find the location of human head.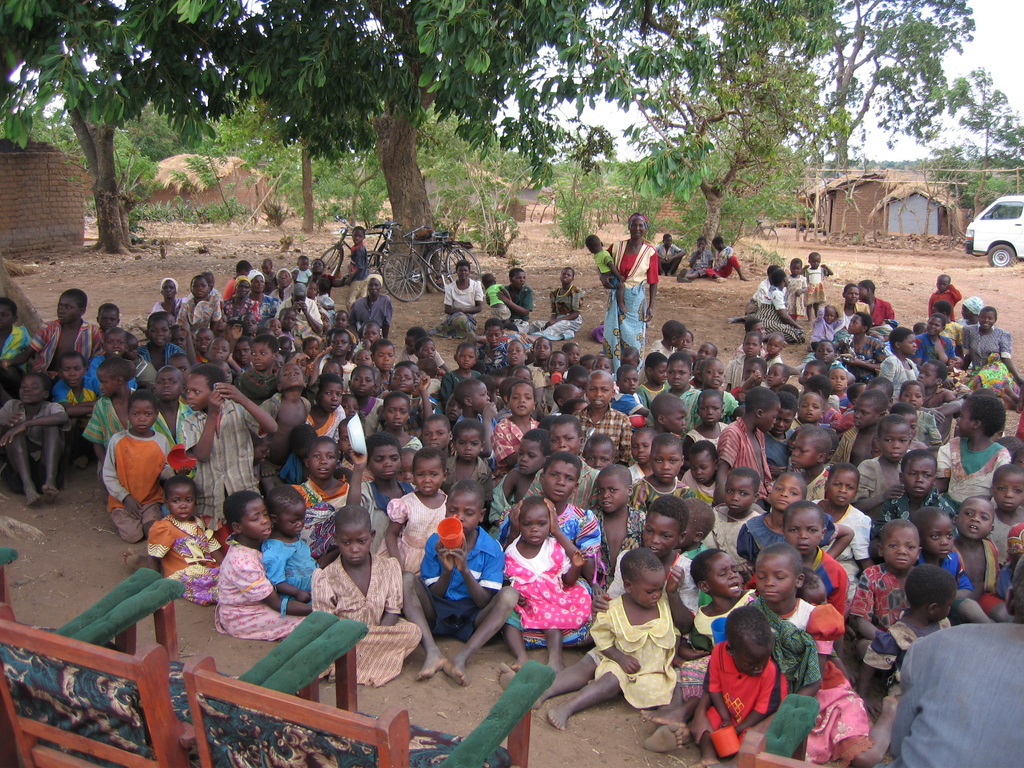
Location: [913, 508, 954, 557].
